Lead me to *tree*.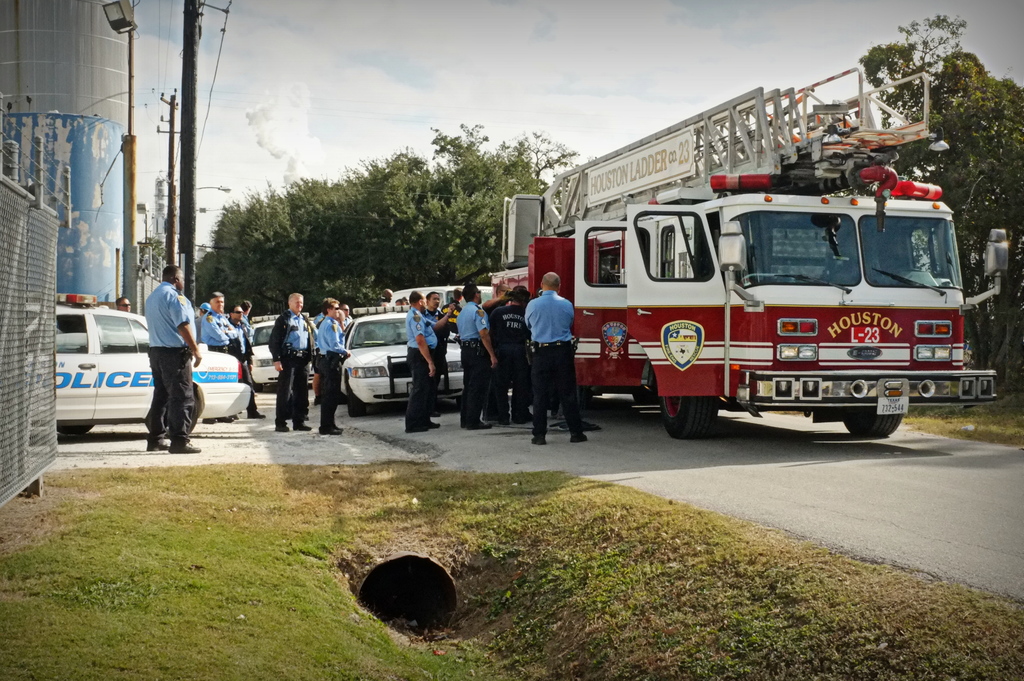
Lead to {"x1": 190, "y1": 118, "x2": 557, "y2": 317}.
